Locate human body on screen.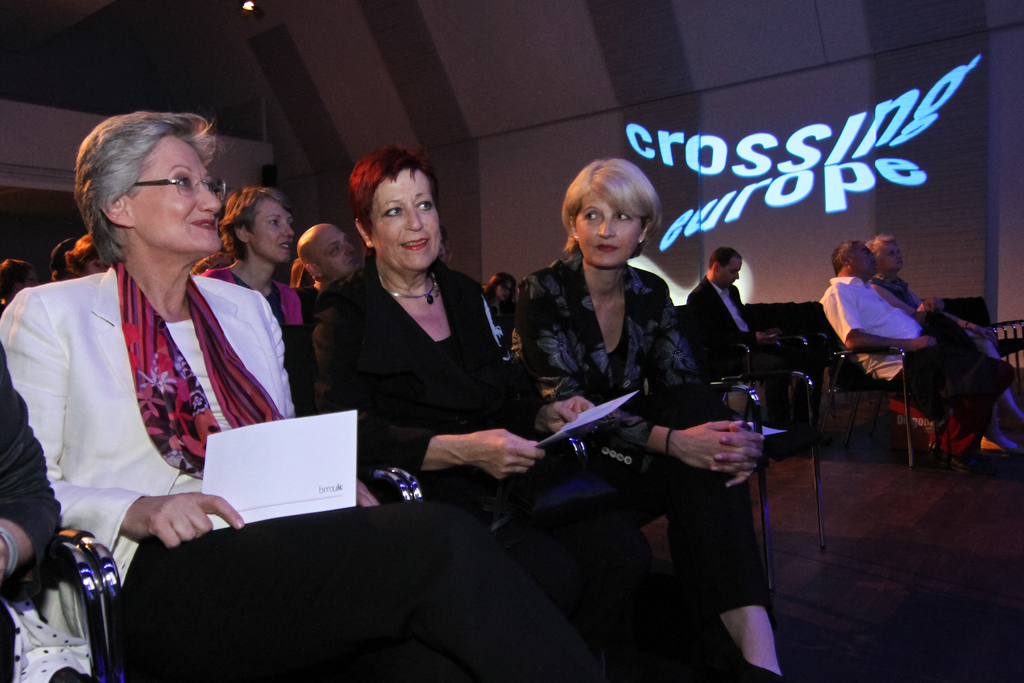
On screen at bbox=[680, 272, 803, 459].
